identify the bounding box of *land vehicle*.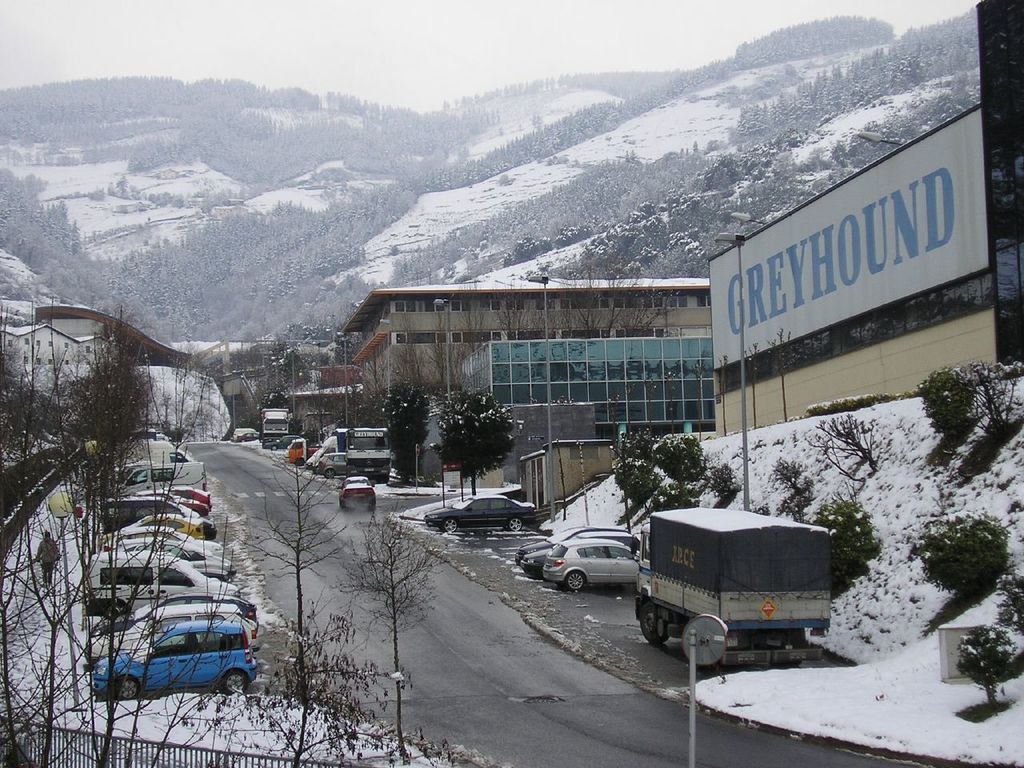
BBox(230, 426, 258, 443).
